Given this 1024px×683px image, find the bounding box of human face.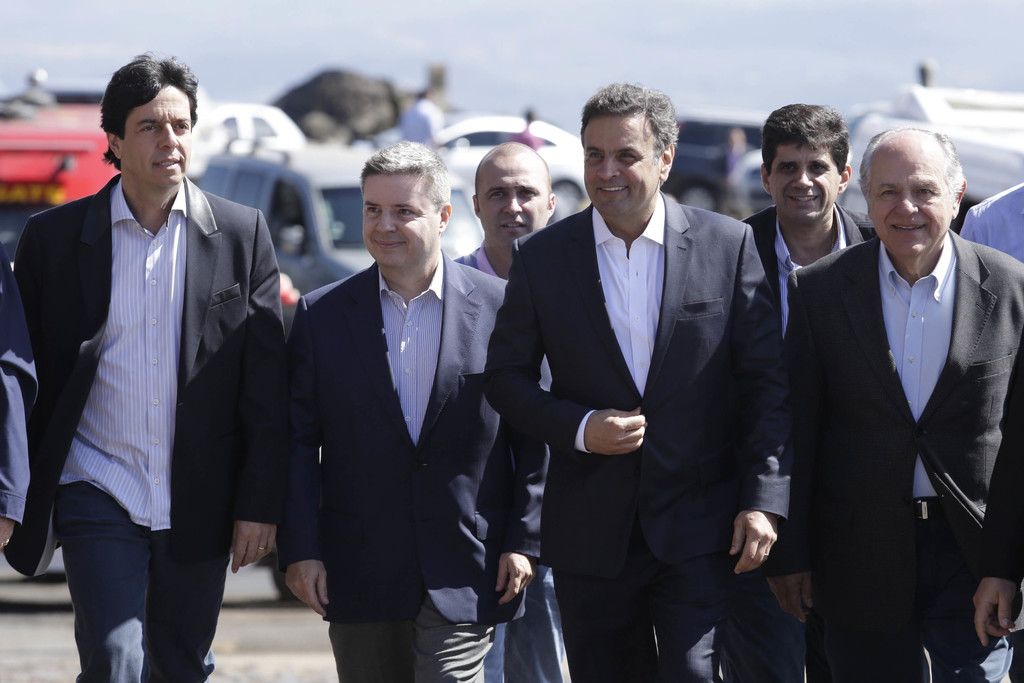
[left=870, top=148, right=954, bottom=252].
